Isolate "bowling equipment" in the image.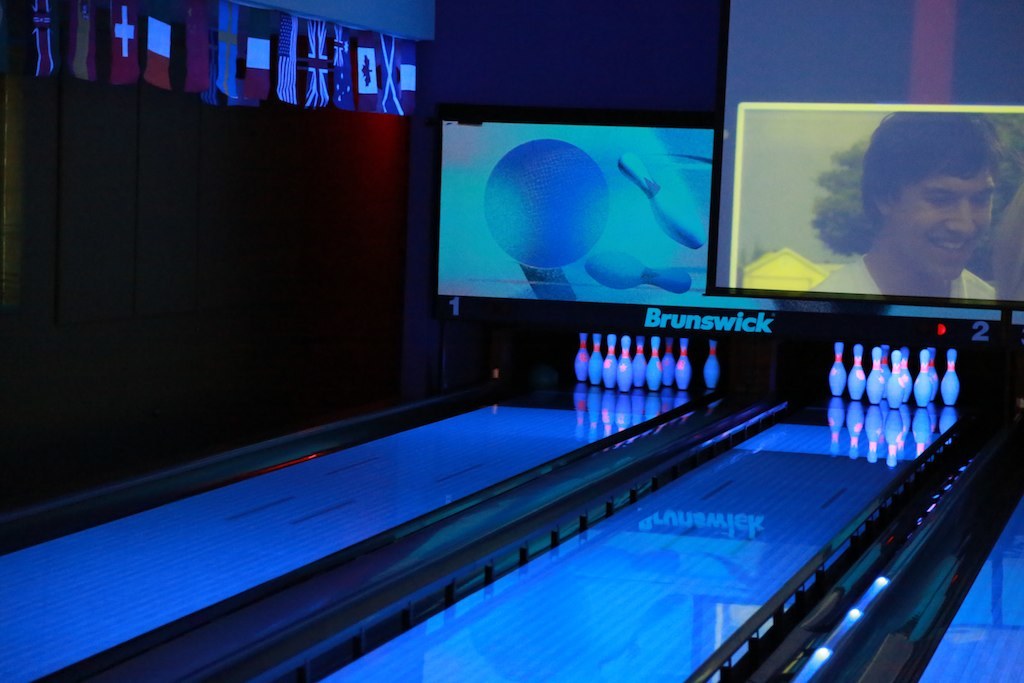
Isolated region: l=699, t=334, r=723, b=390.
